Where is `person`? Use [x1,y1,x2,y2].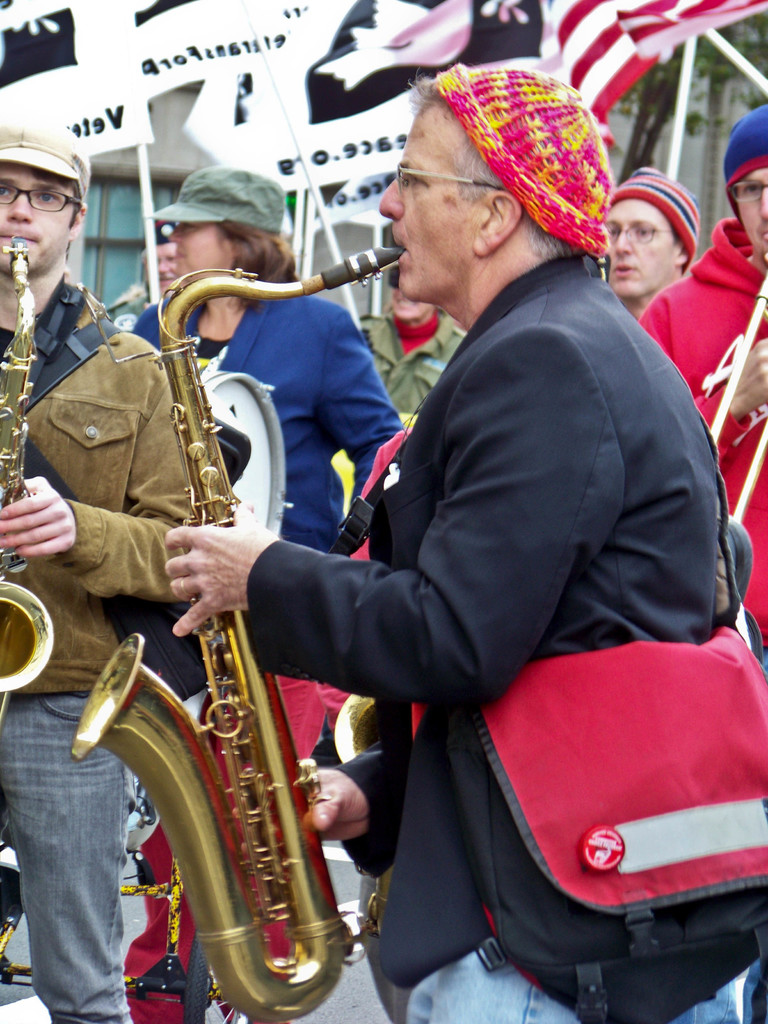
[602,162,701,319].
